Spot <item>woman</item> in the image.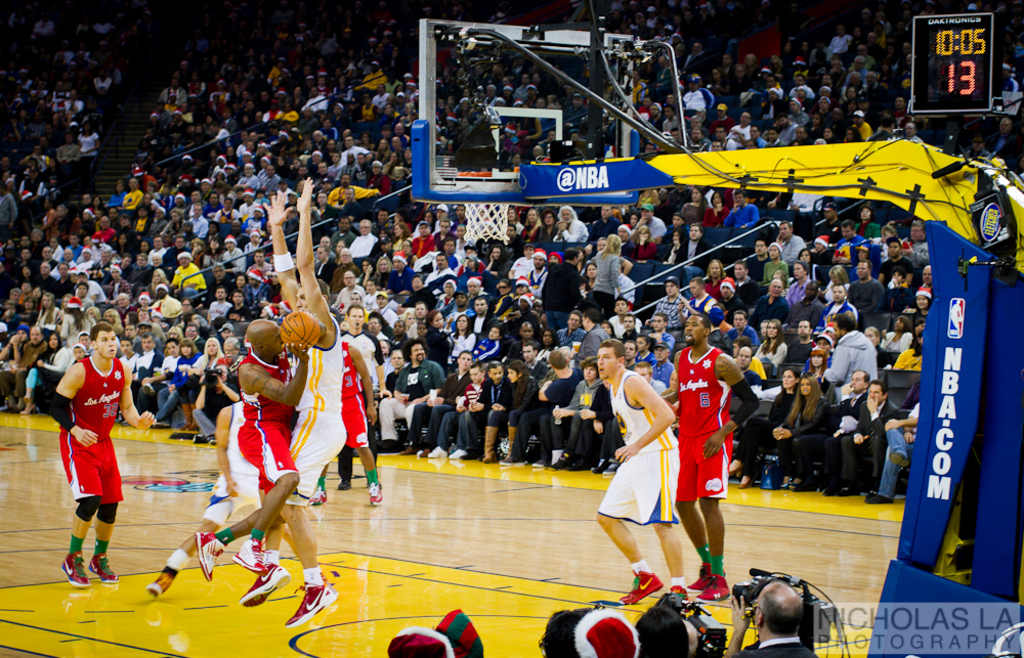
<item>woman</item> found at bbox(143, 337, 202, 433).
